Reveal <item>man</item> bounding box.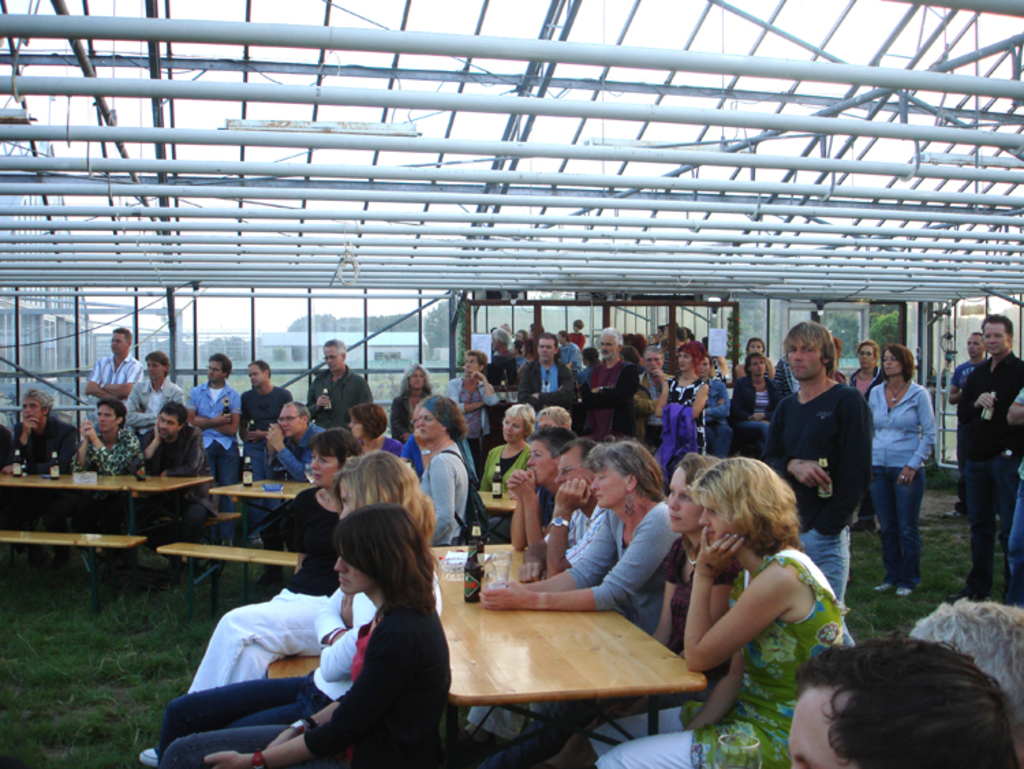
Revealed: crop(477, 331, 516, 415).
